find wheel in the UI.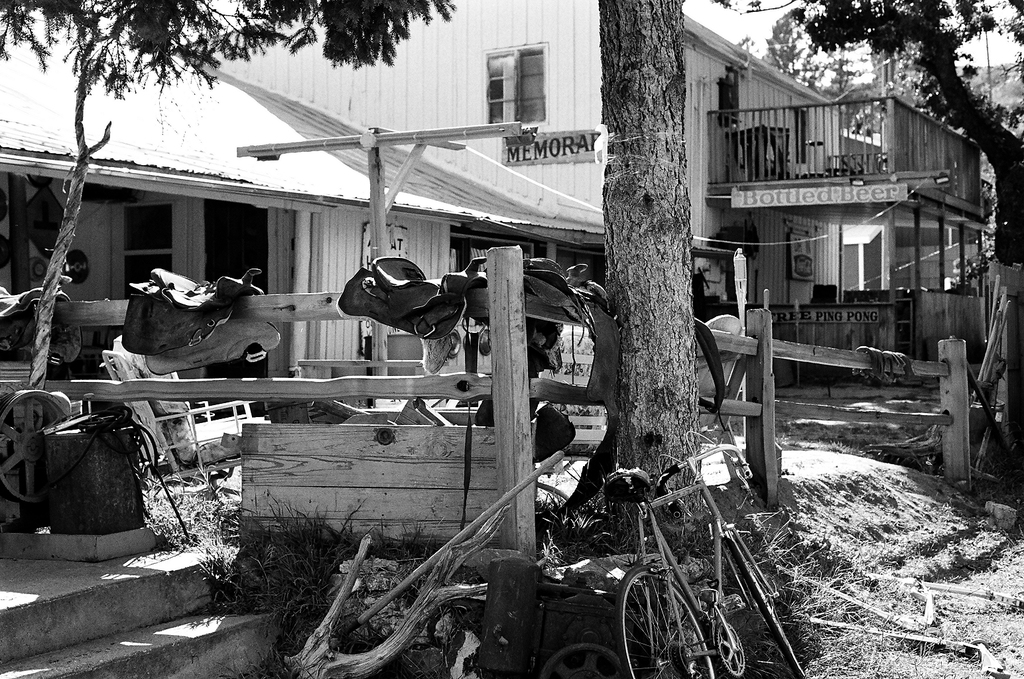
UI element at (725,530,804,678).
